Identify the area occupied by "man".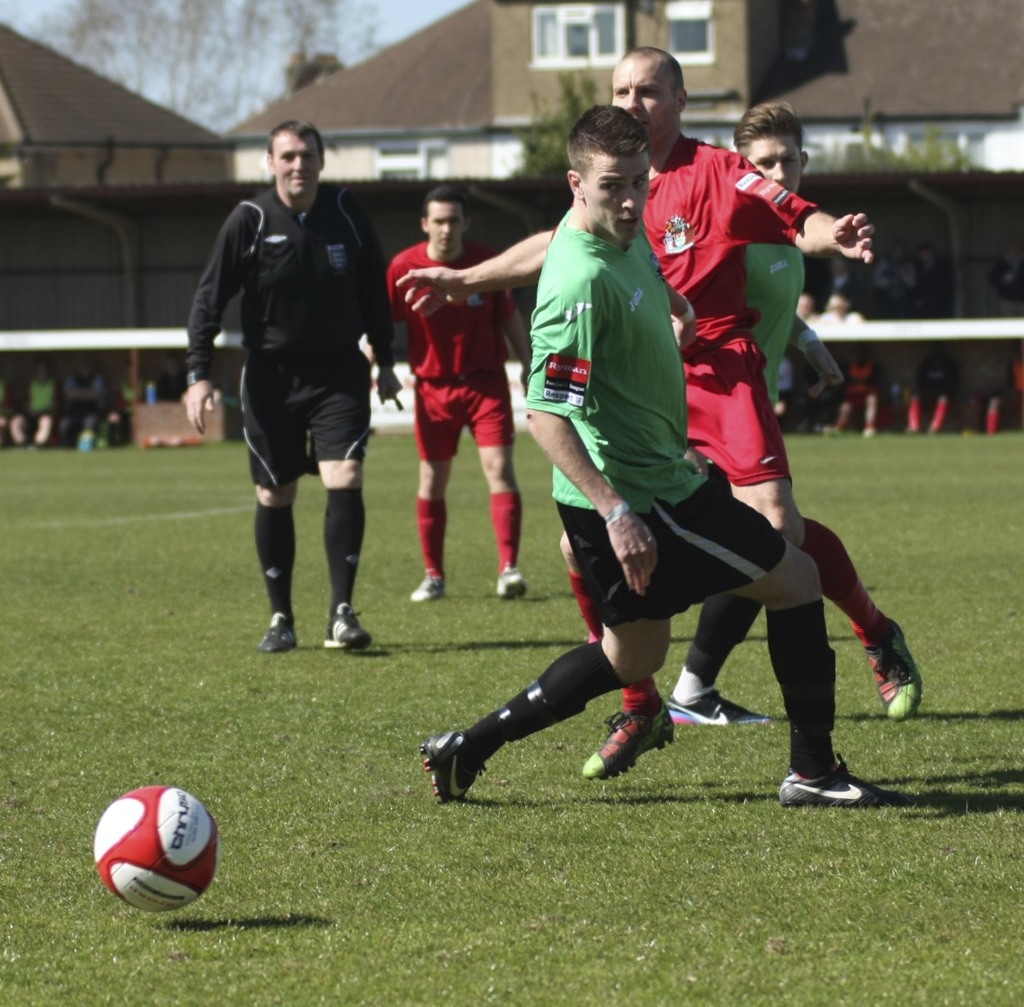
Area: x1=380 y1=39 x2=879 y2=785.
